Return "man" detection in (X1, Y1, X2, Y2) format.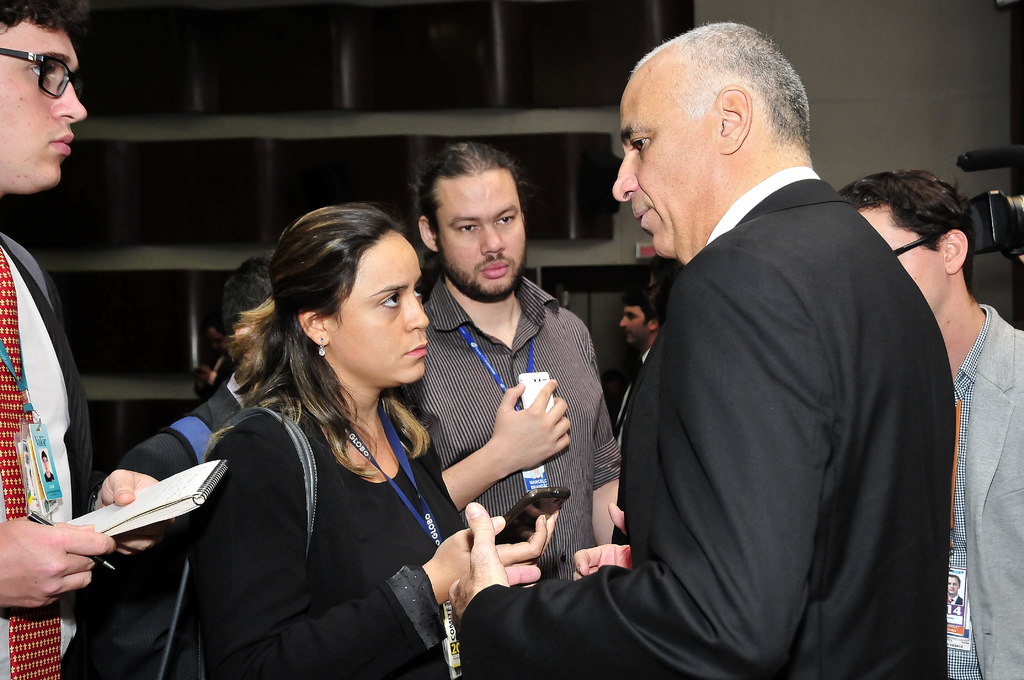
(391, 137, 625, 583).
